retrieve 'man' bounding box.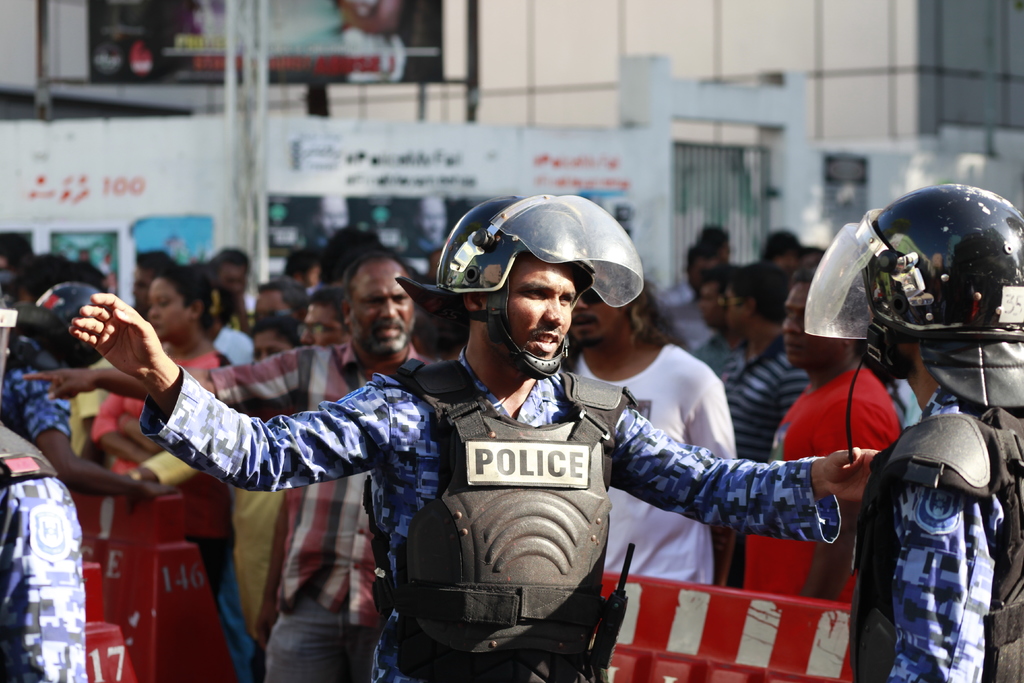
Bounding box: rect(210, 249, 249, 292).
